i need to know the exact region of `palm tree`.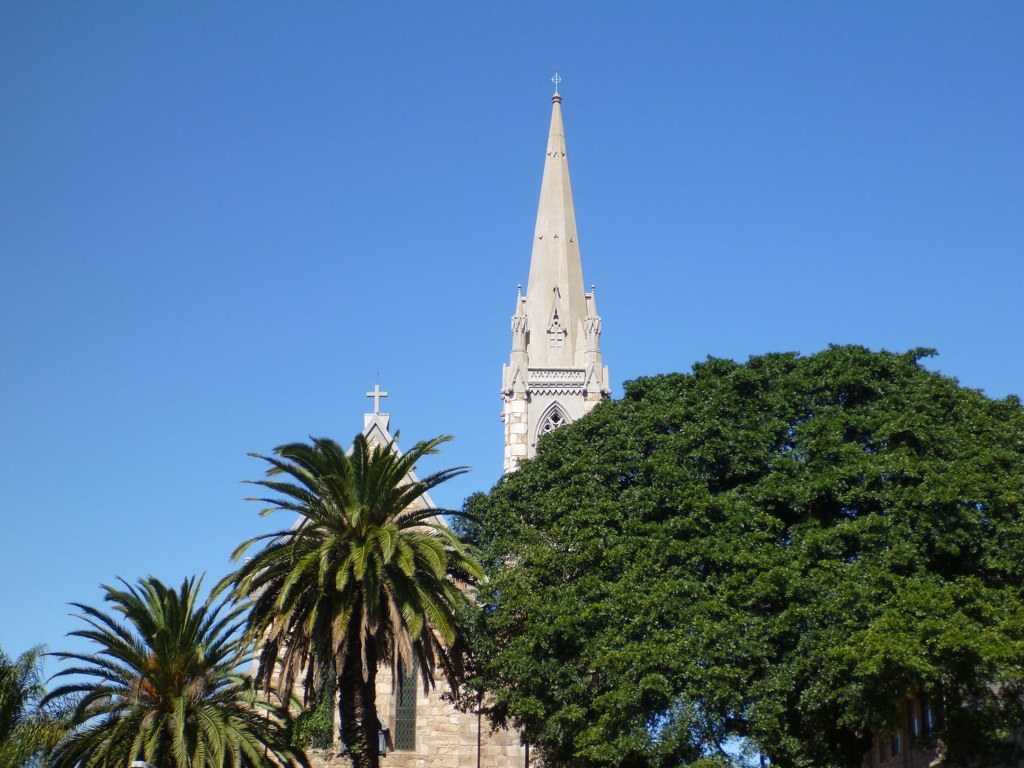
Region: {"x1": 209, "y1": 421, "x2": 480, "y2": 767}.
